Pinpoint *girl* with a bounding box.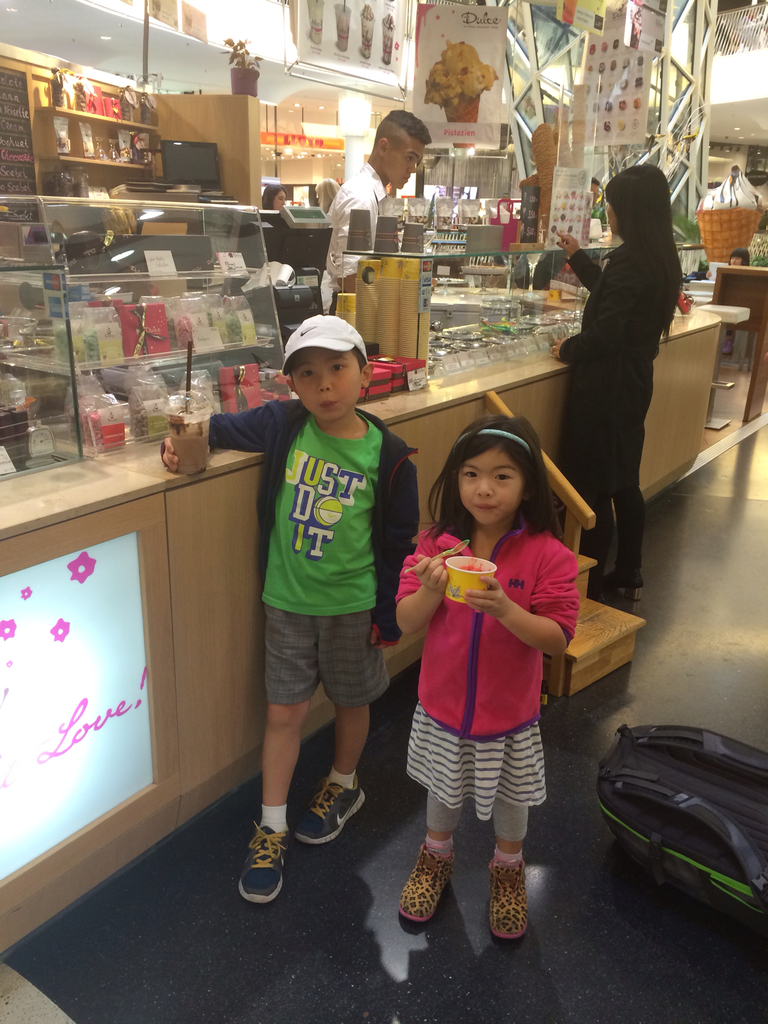
392, 410, 583, 940.
